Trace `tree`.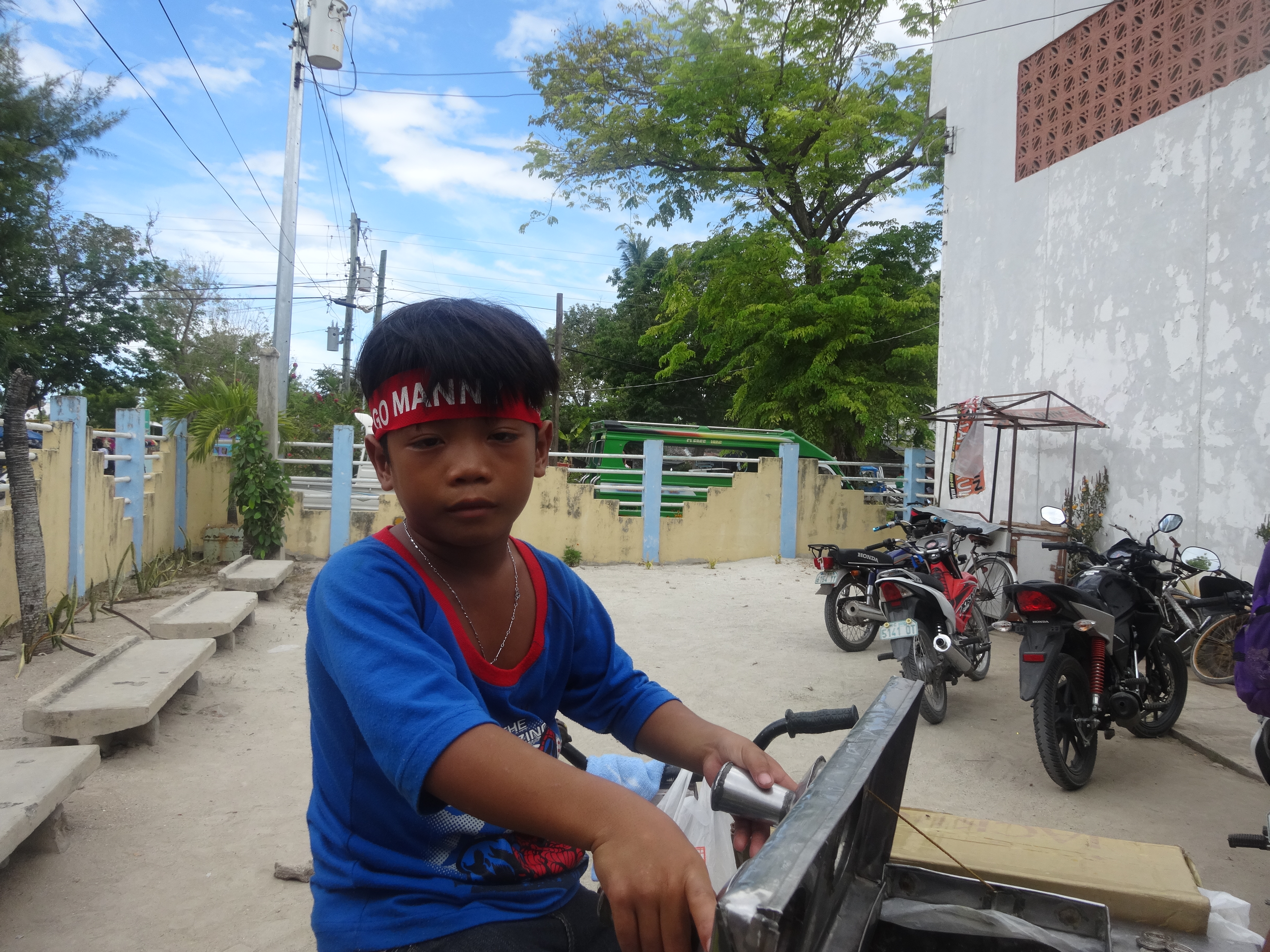
Traced to l=9, t=55, r=56, b=125.
